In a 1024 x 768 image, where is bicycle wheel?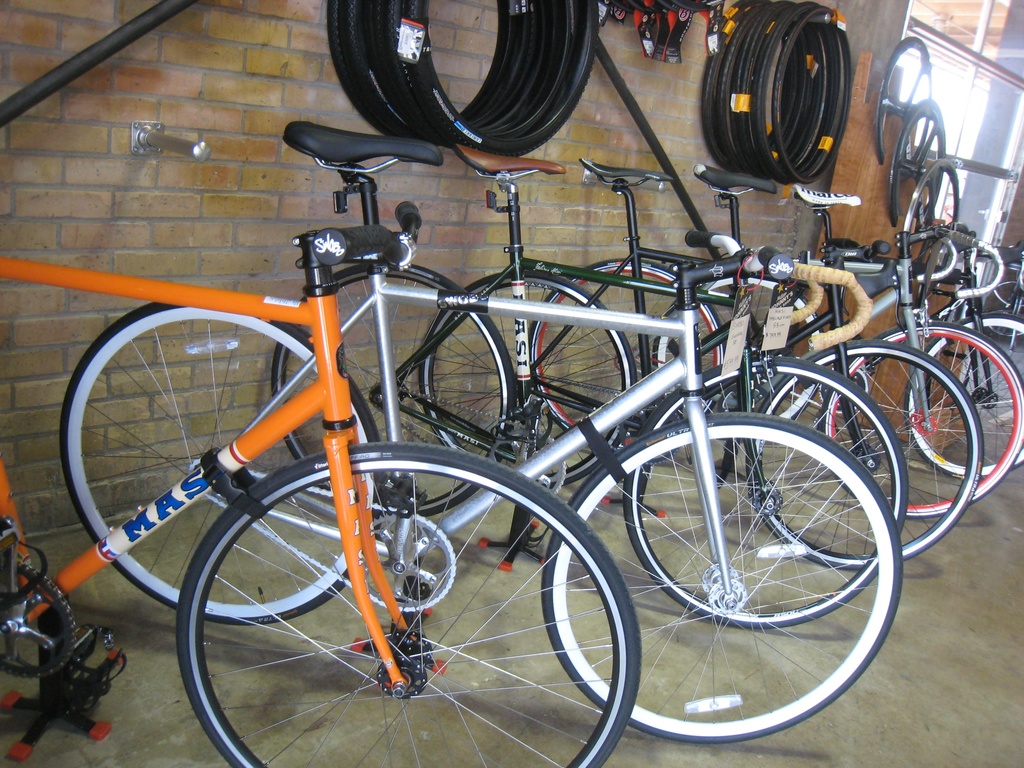
[652,273,825,428].
